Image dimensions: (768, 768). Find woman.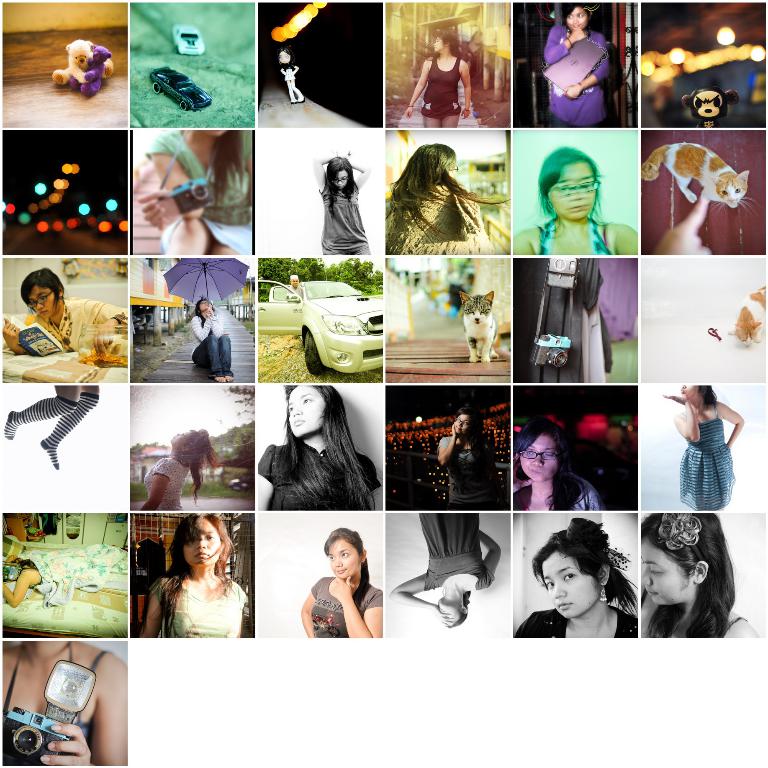
<region>141, 512, 253, 649</region>.
